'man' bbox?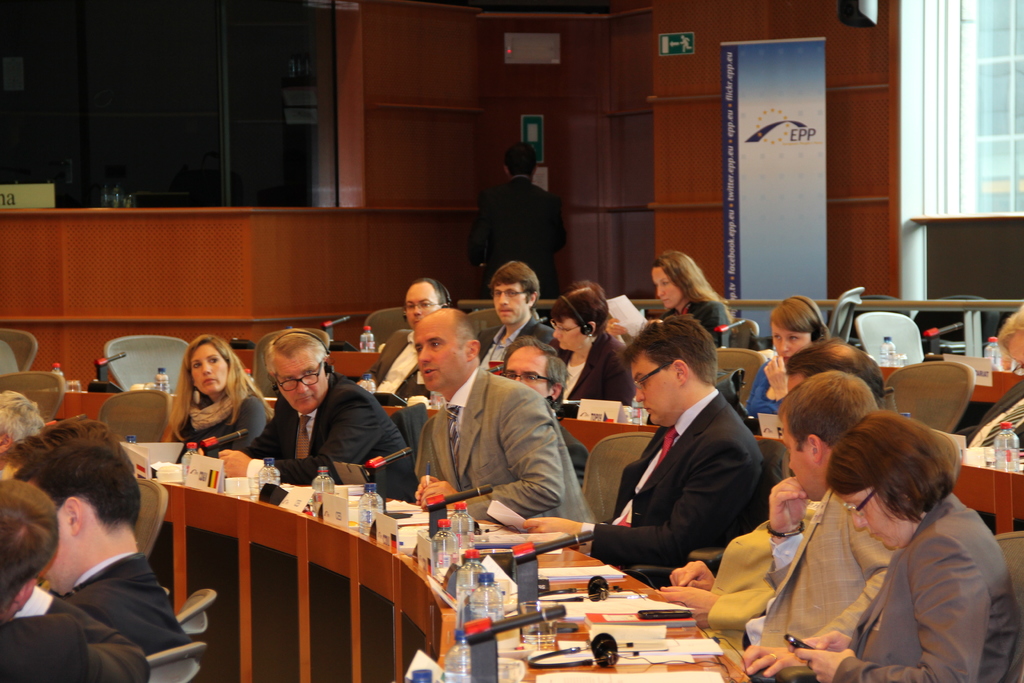
{"x1": 506, "y1": 327, "x2": 768, "y2": 588}
